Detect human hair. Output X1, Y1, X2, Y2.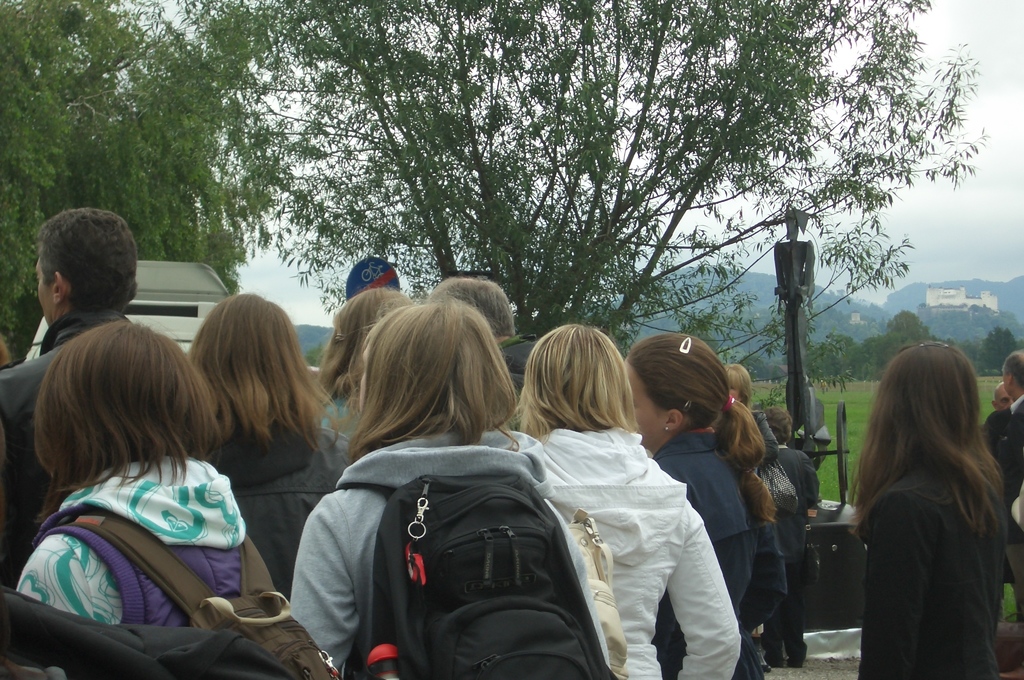
347, 294, 525, 458.
